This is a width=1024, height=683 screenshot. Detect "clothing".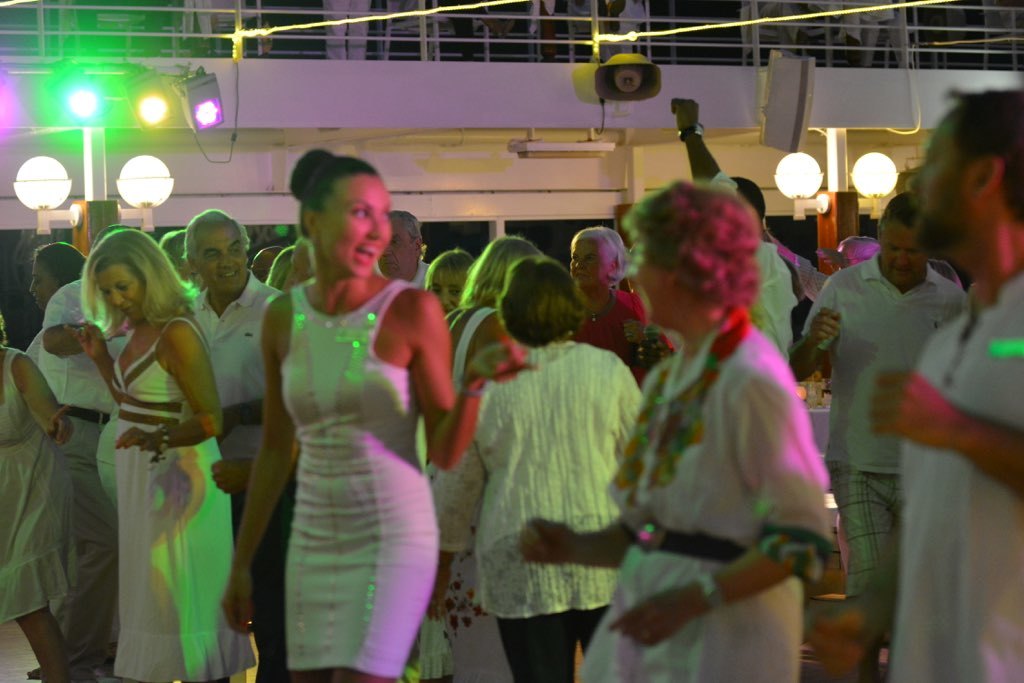
box=[900, 278, 1023, 682].
